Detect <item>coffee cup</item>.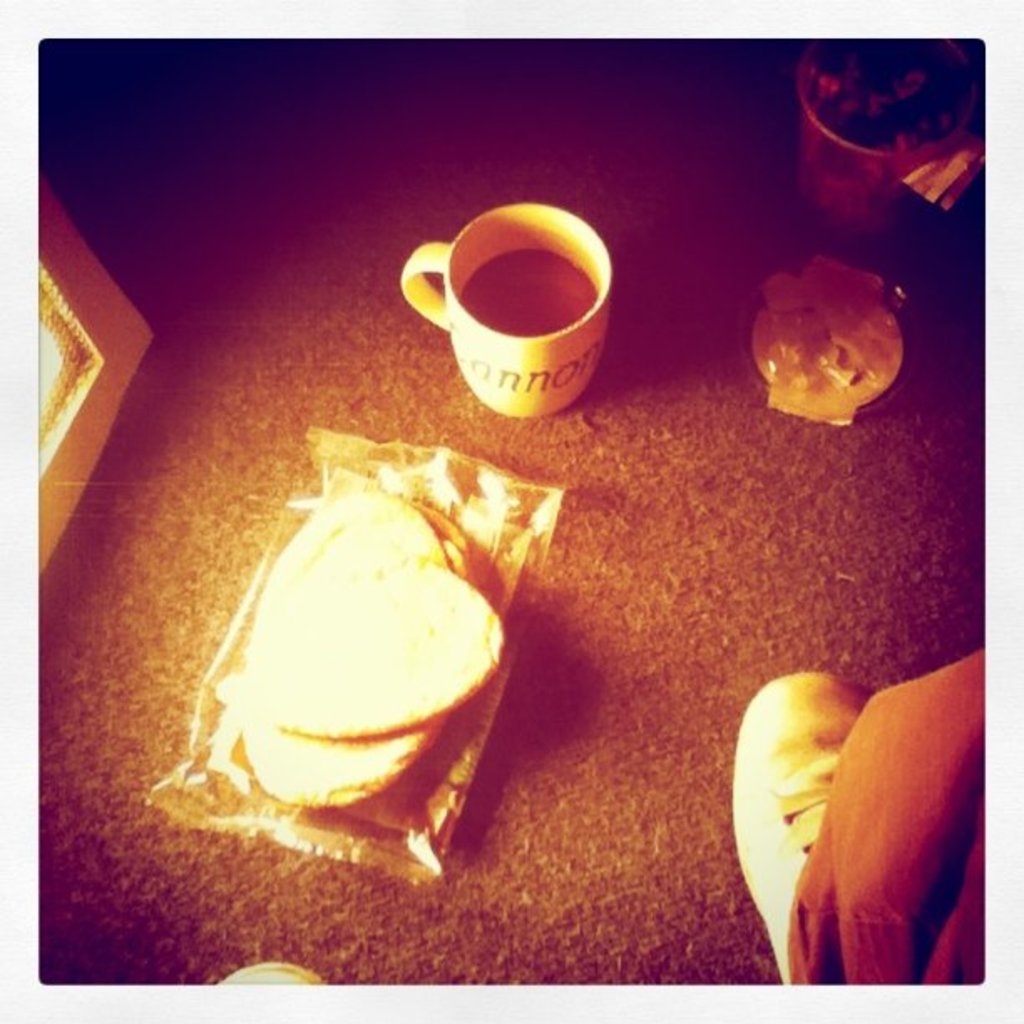
Detected at (left=395, top=202, right=616, bottom=422).
